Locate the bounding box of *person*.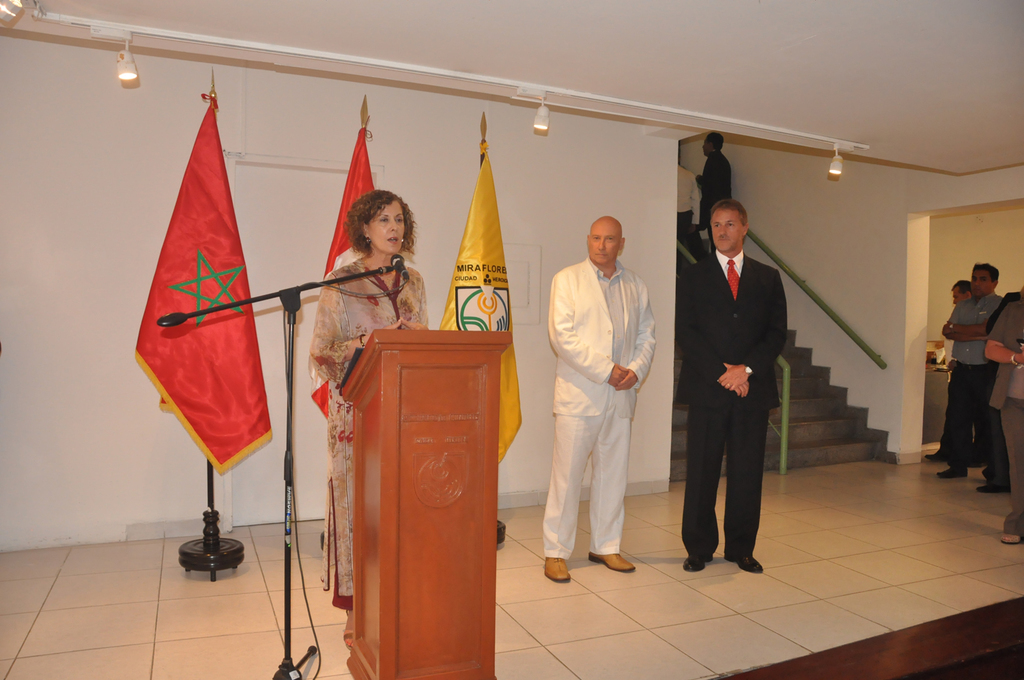
Bounding box: 539/212/658/581.
